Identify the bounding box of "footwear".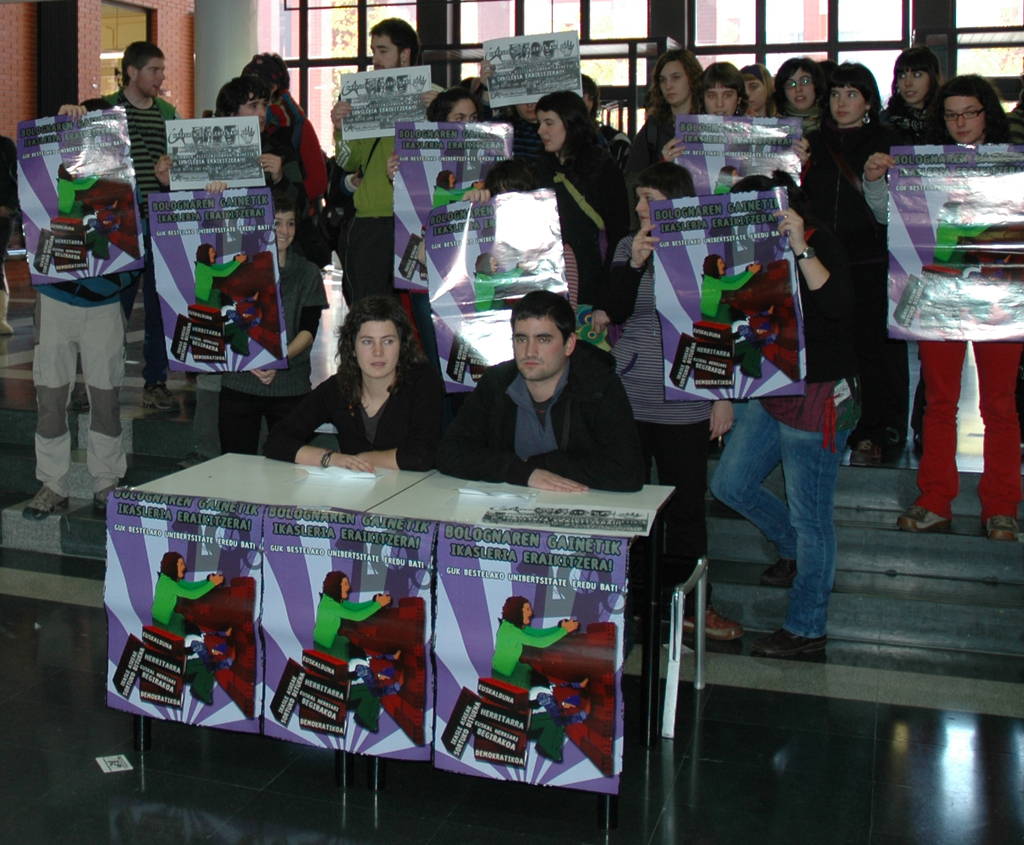
[left=92, top=487, right=113, bottom=515].
